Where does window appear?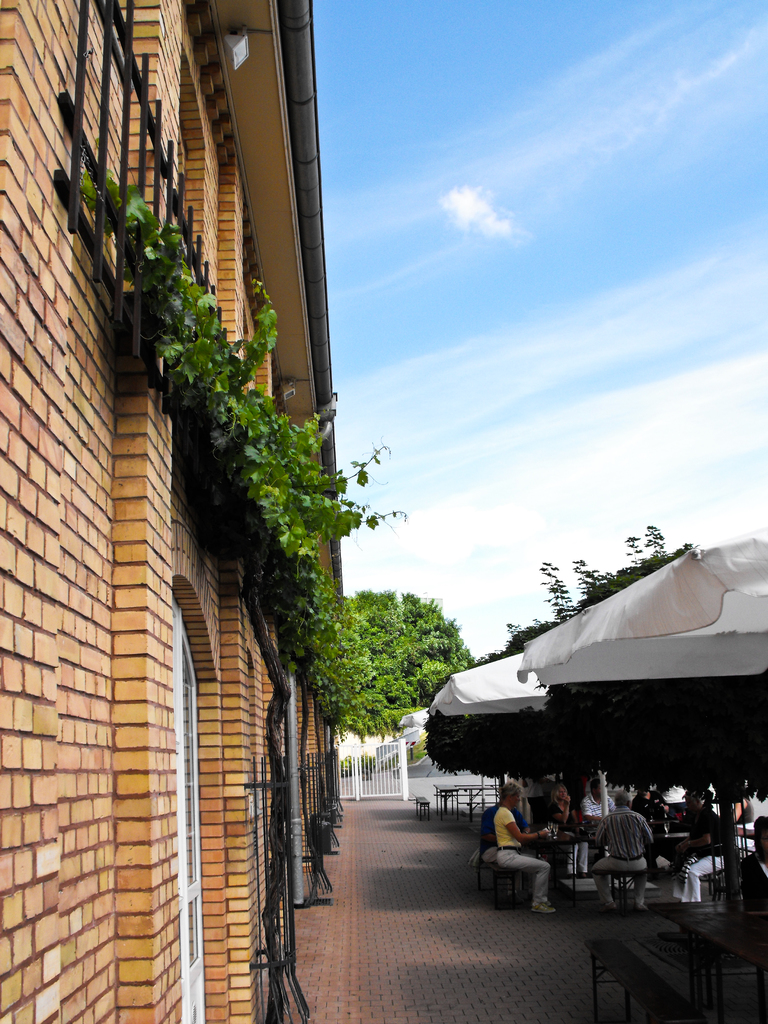
Appears at x1=171, y1=0, x2=239, y2=372.
